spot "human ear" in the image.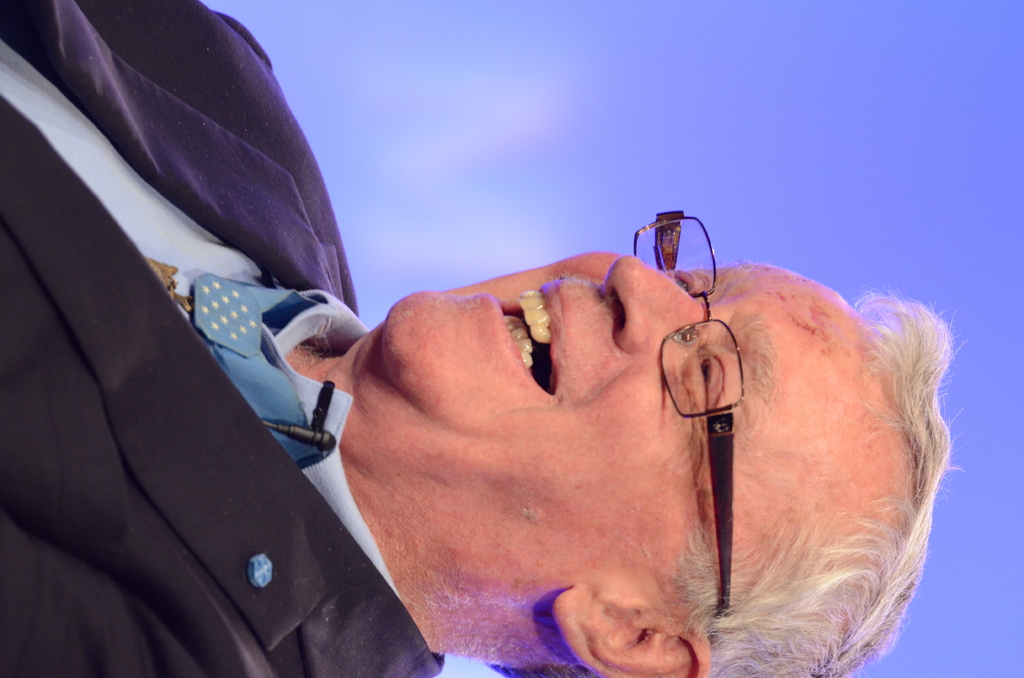
"human ear" found at pyautogui.locateOnScreen(555, 586, 711, 677).
